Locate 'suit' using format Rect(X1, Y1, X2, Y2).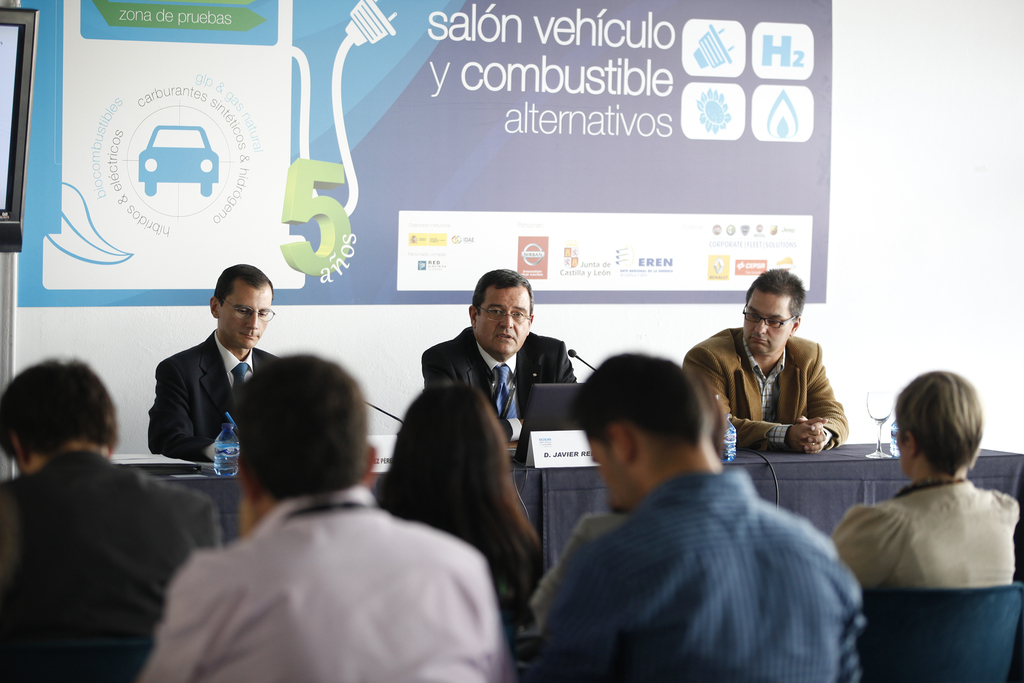
Rect(0, 447, 224, 682).
